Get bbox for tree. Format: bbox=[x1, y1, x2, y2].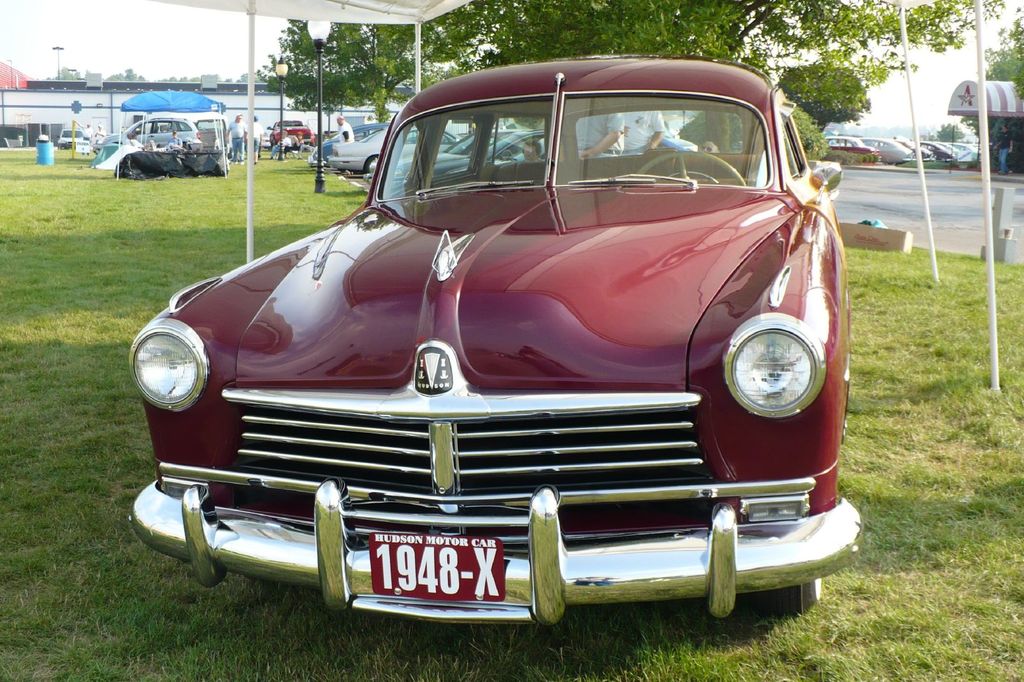
bbox=[788, 99, 828, 162].
